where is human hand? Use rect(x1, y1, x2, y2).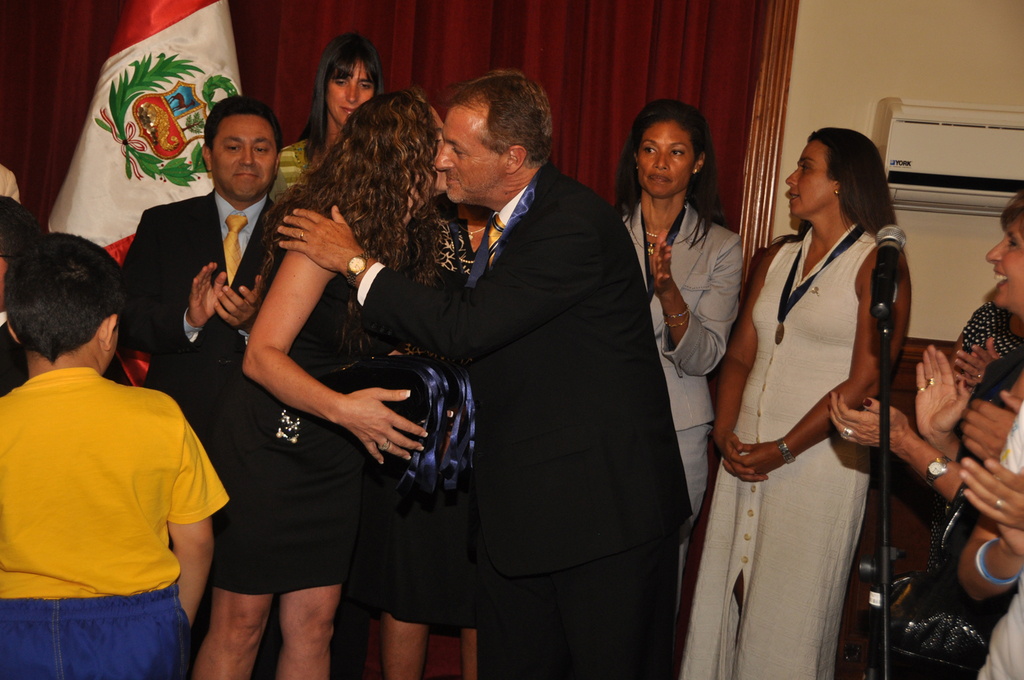
rect(958, 455, 1023, 530).
